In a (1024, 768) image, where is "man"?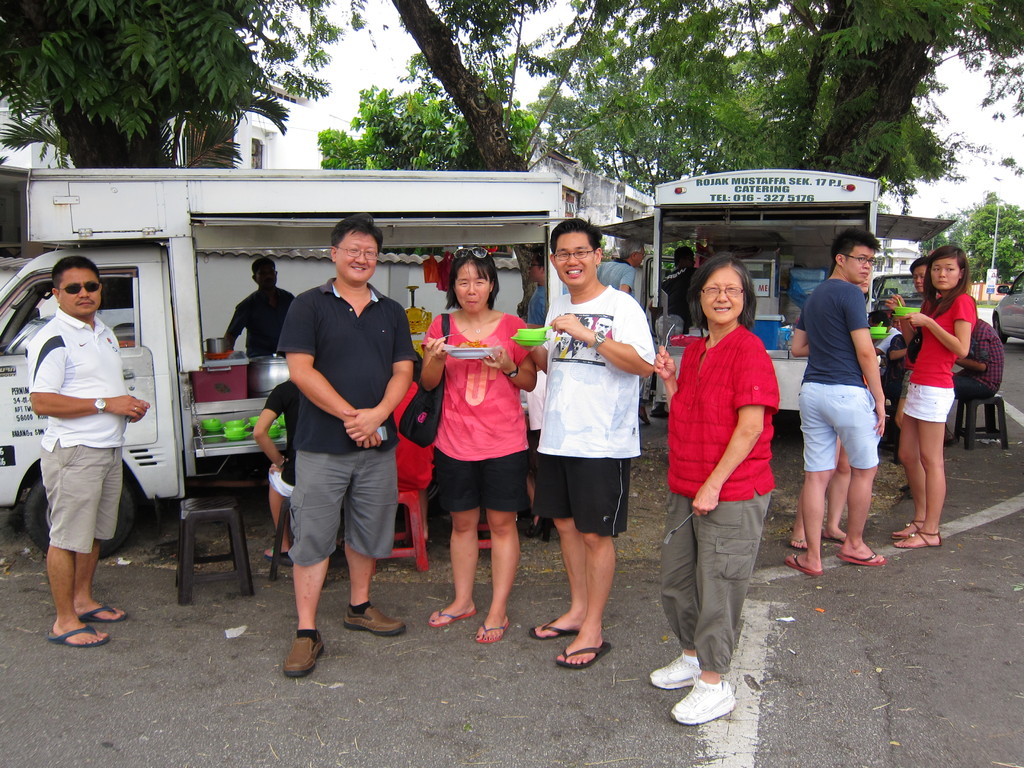
[x1=525, y1=219, x2=657, y2=666].
